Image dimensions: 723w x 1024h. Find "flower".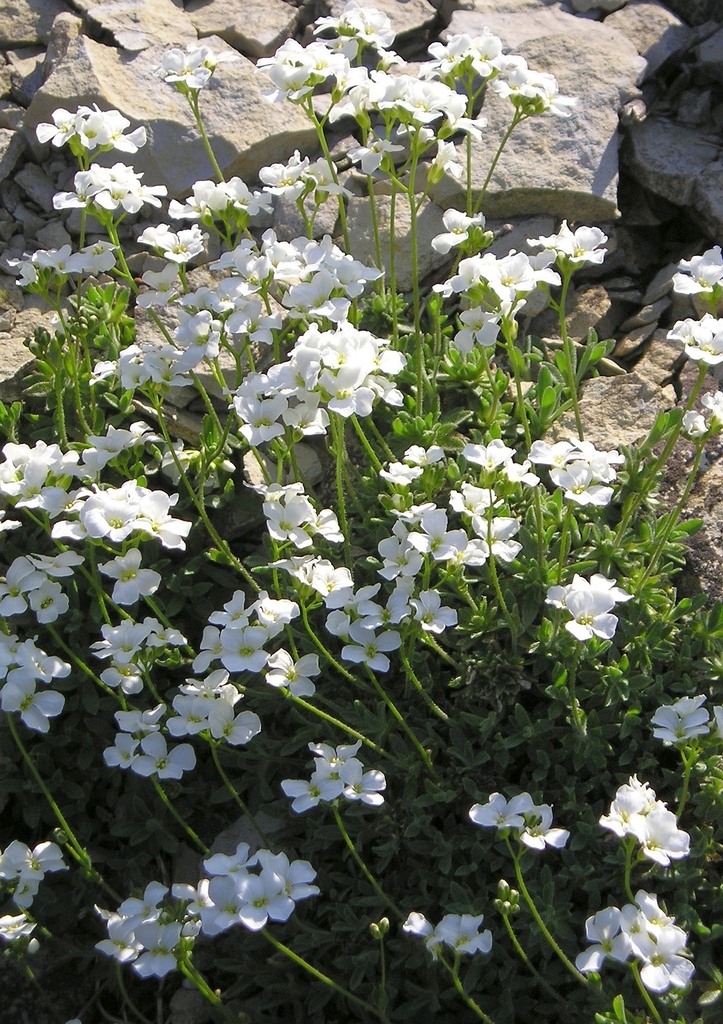
rect(399, 905, 435, 938).
